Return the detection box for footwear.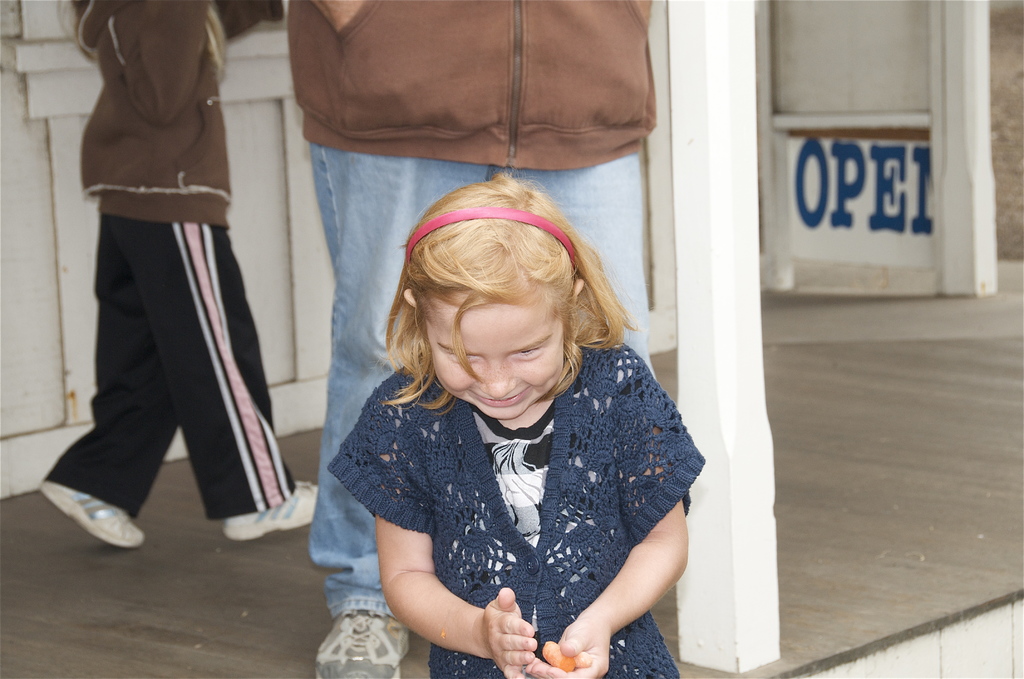
Rect(42, 478, 128, 560).
